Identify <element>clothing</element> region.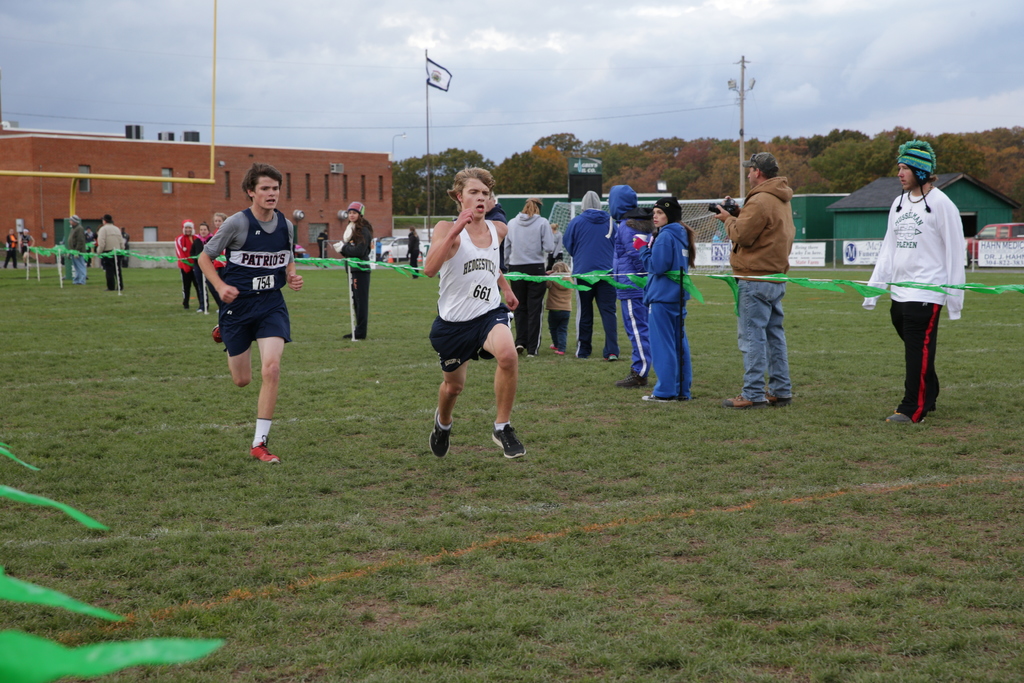
Region: [x1=120, y1=231, x2=134, y2=267].
